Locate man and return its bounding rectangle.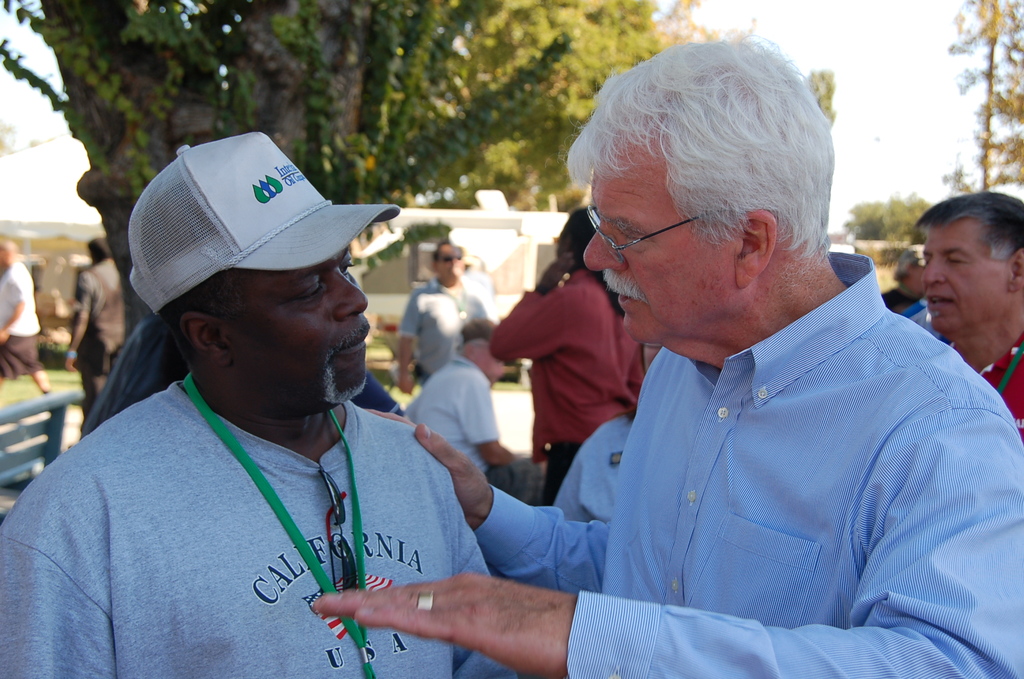
box=[392, 234, 495, 384].
